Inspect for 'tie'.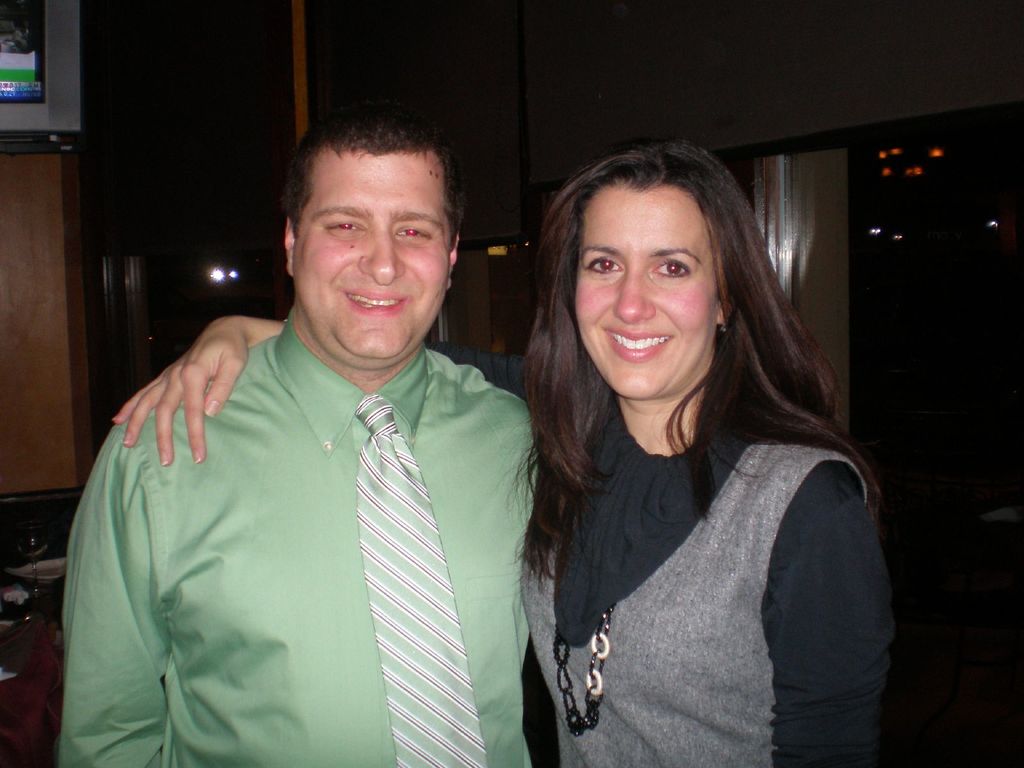
Inspection: x1=357 y1=390 x2=484 y2=767.
